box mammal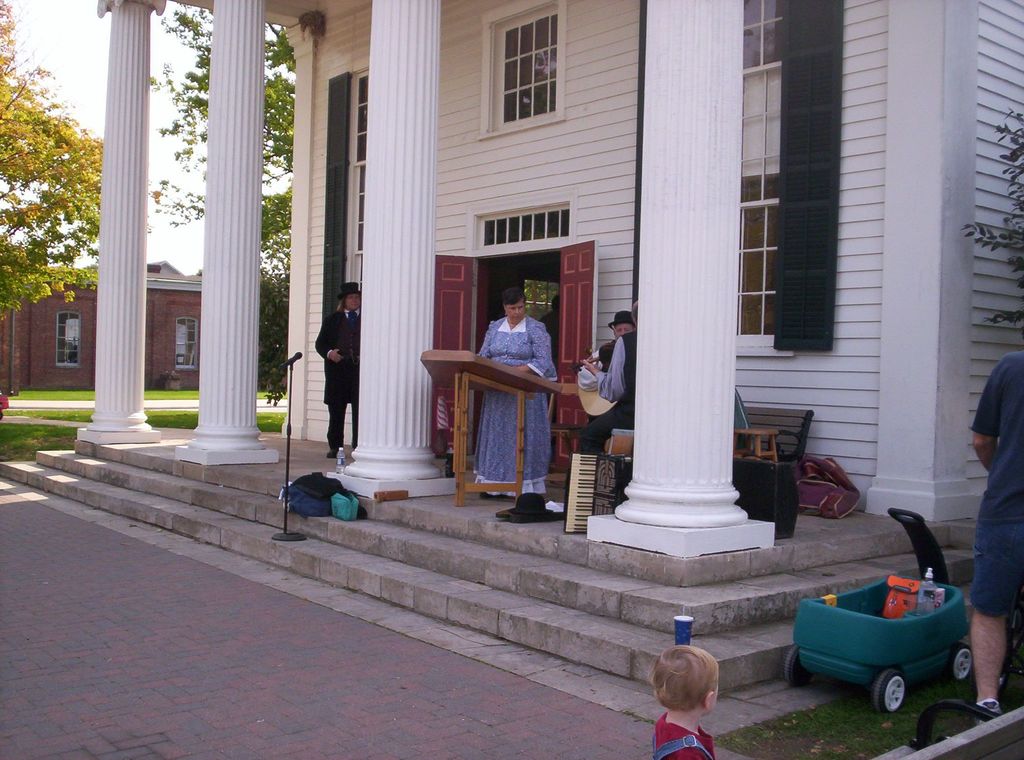
locate(653, 643, 717, 759)
